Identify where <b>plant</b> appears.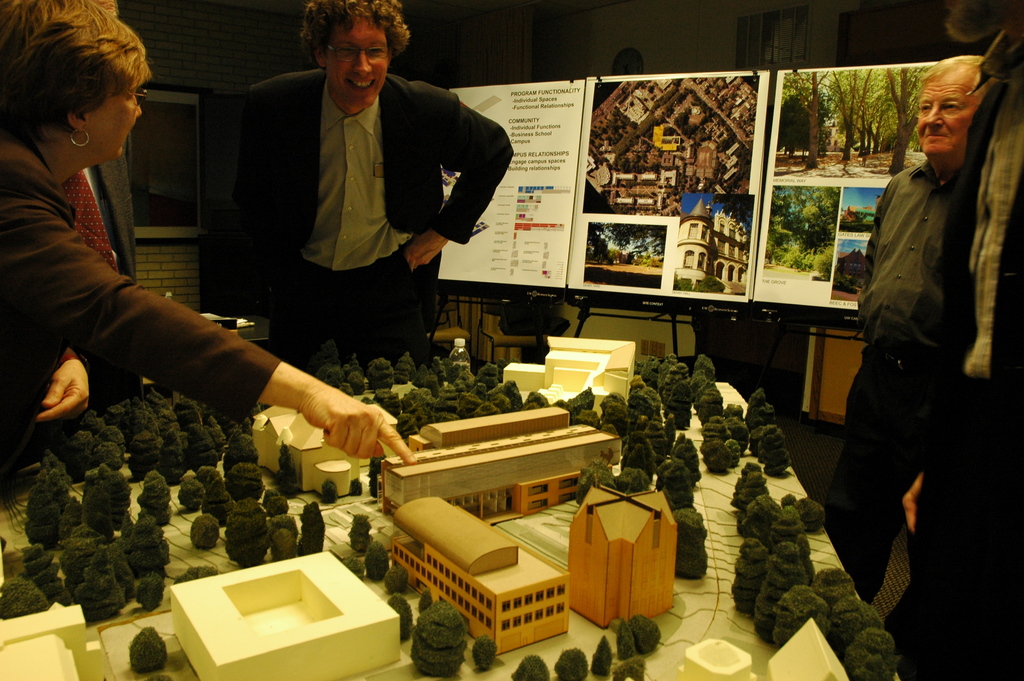
Appears at (left=767, top=229, right=809, bottom=275).
